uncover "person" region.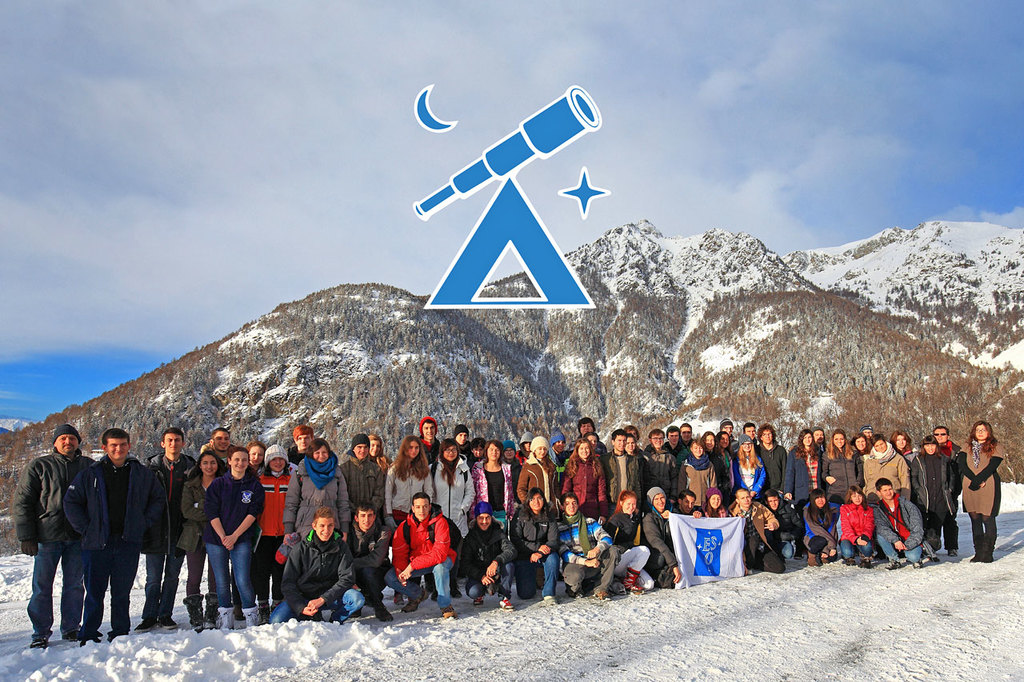
Uncovered: pyautogui.locateOnScreen(462, 500, 519, 611).
